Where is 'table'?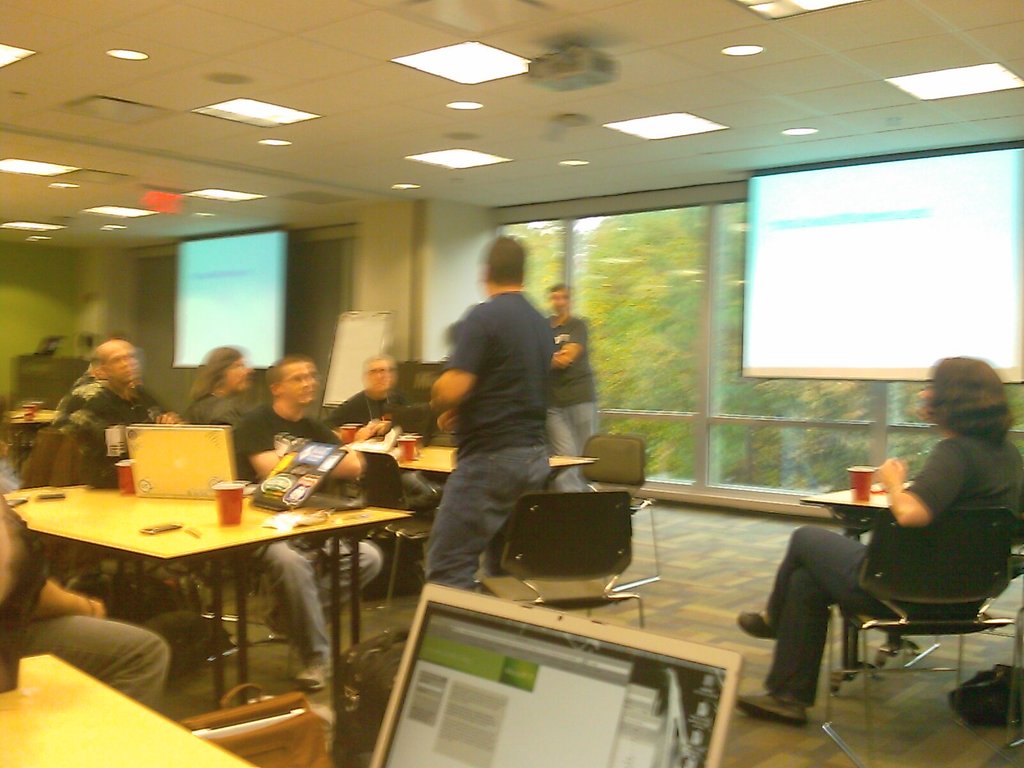
5/413/58/470.
